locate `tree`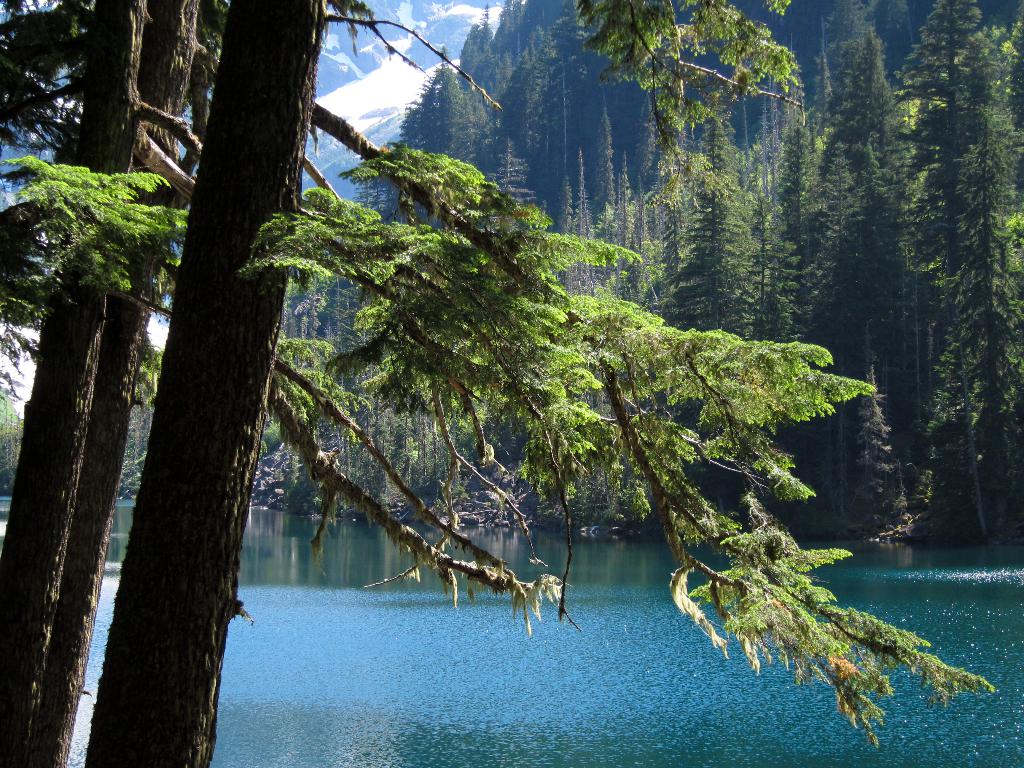
crop(545, 109, 685, 308)
